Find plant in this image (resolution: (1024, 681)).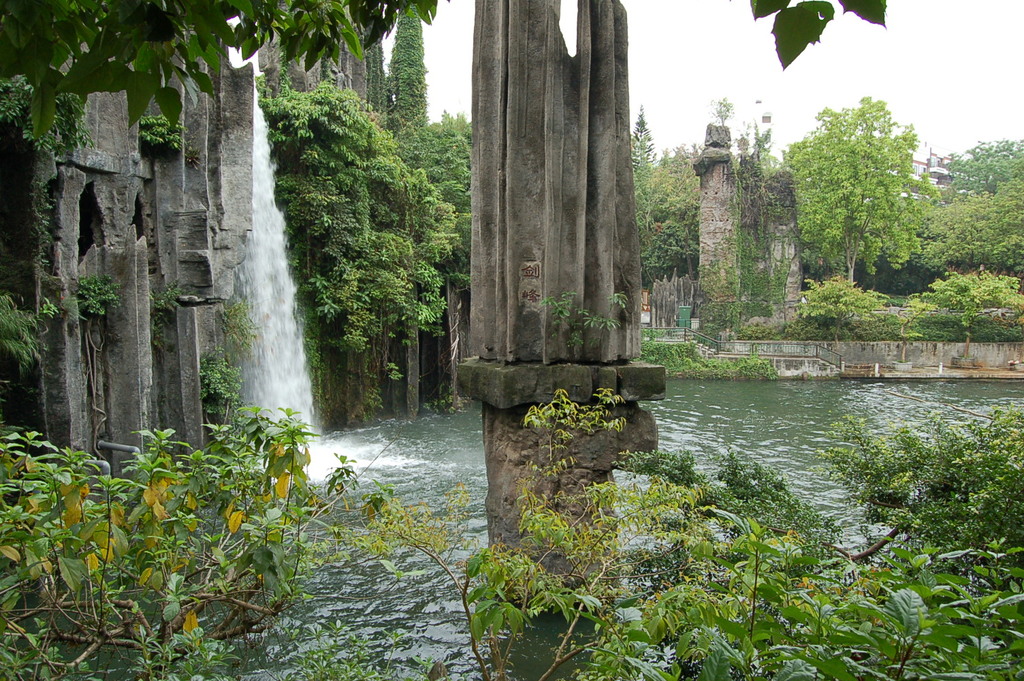
(793,550,1023,680).
